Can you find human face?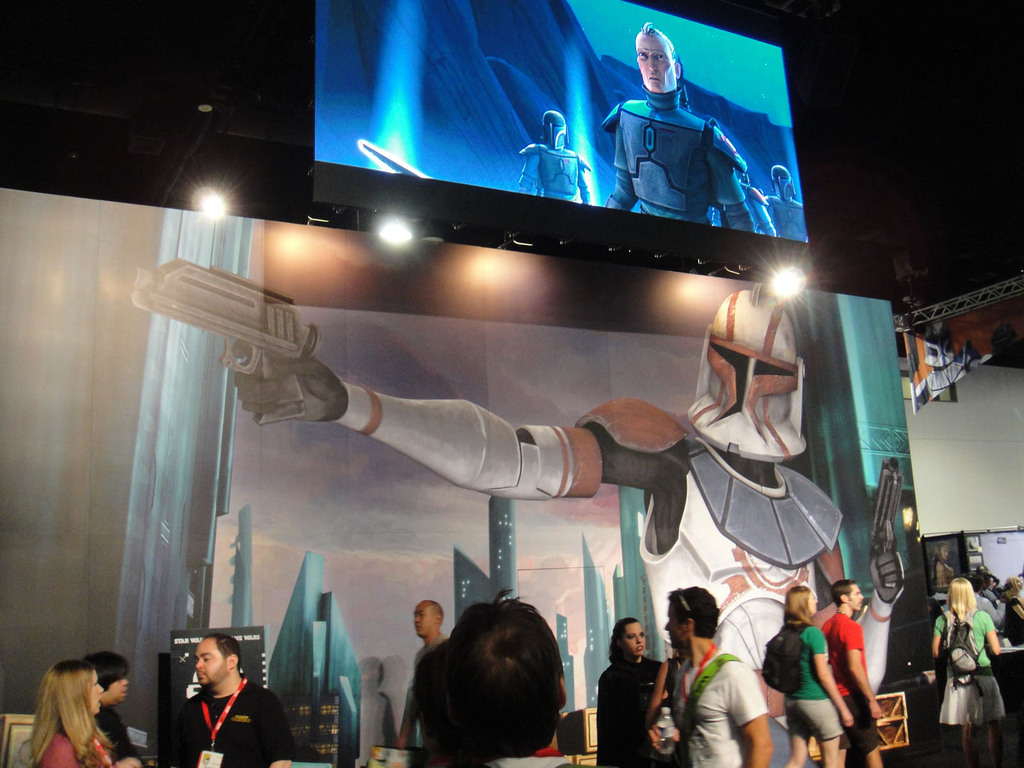
Yes, bounding box: bbox=(623, 622, 644, 655).
